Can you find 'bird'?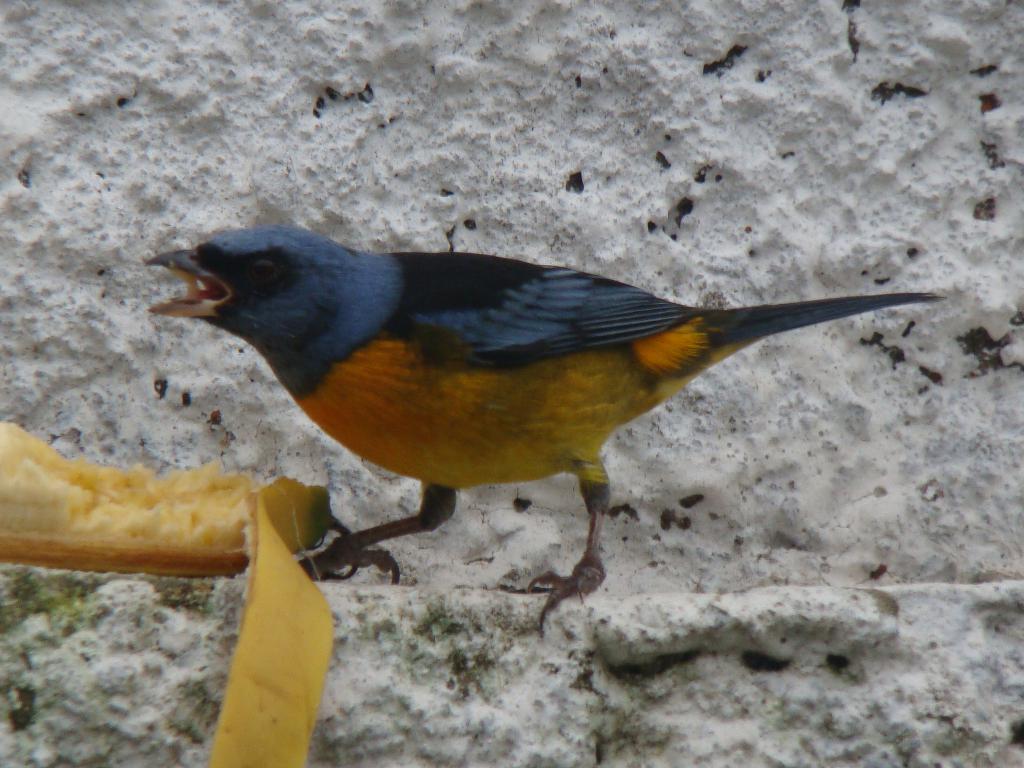
Yes, bounding box: (147,250,937,595).
